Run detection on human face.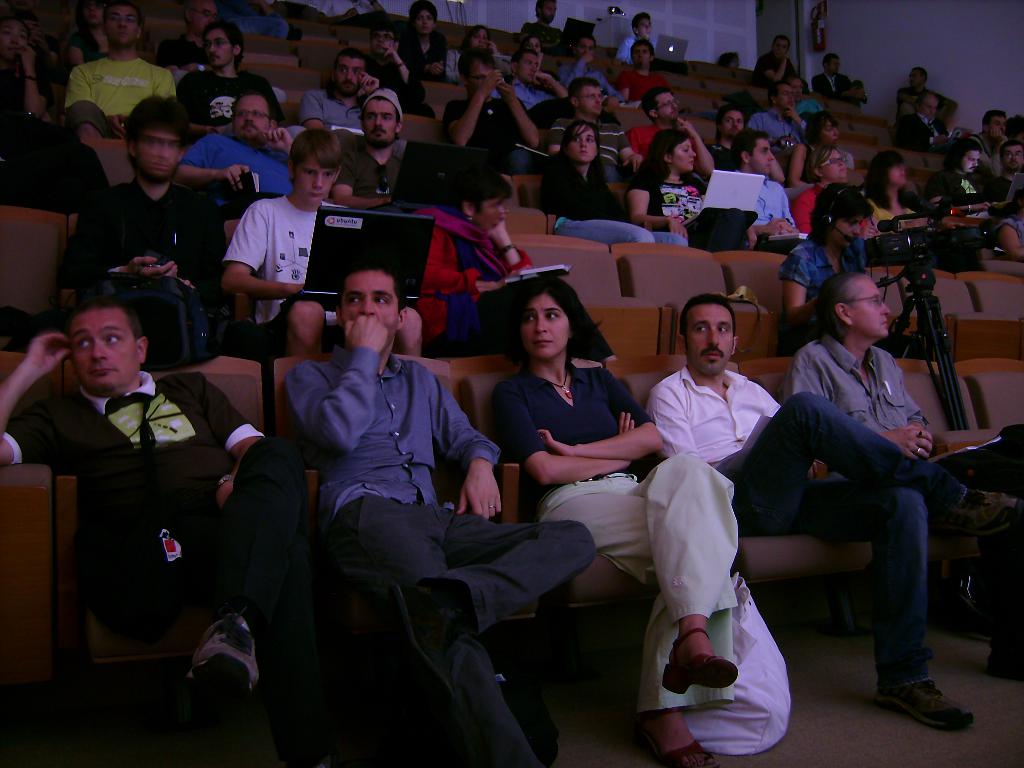
Result: select_region(827, 213, 860, 249).
